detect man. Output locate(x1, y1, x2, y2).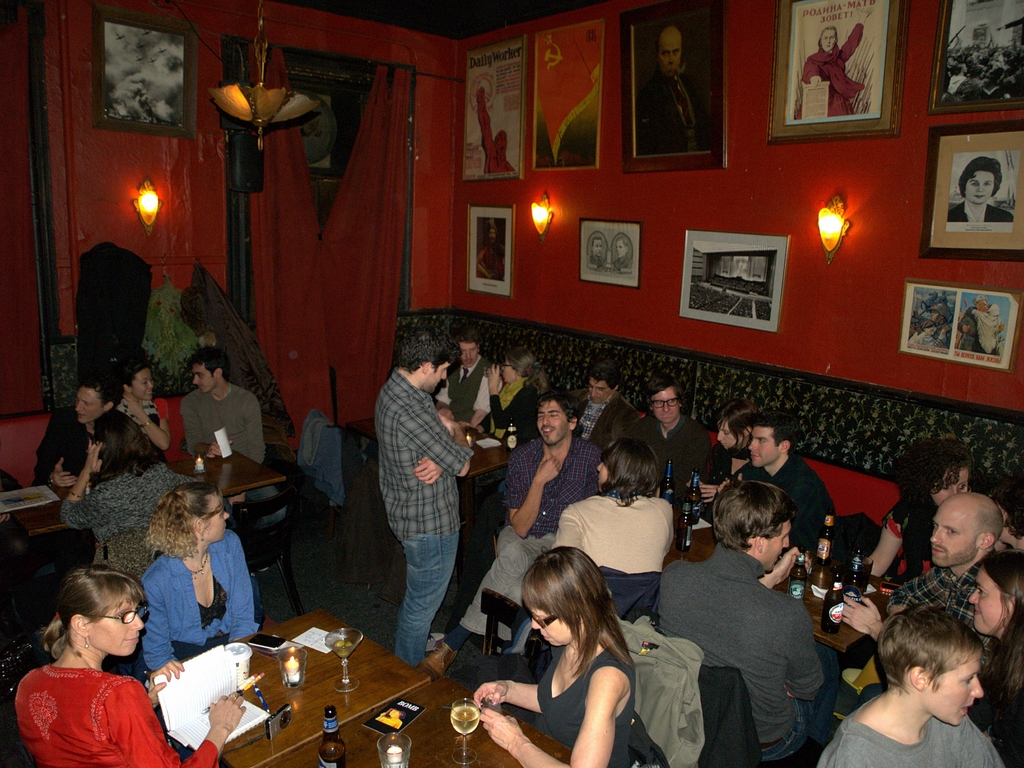
locate(36, 372, 120, 483).
